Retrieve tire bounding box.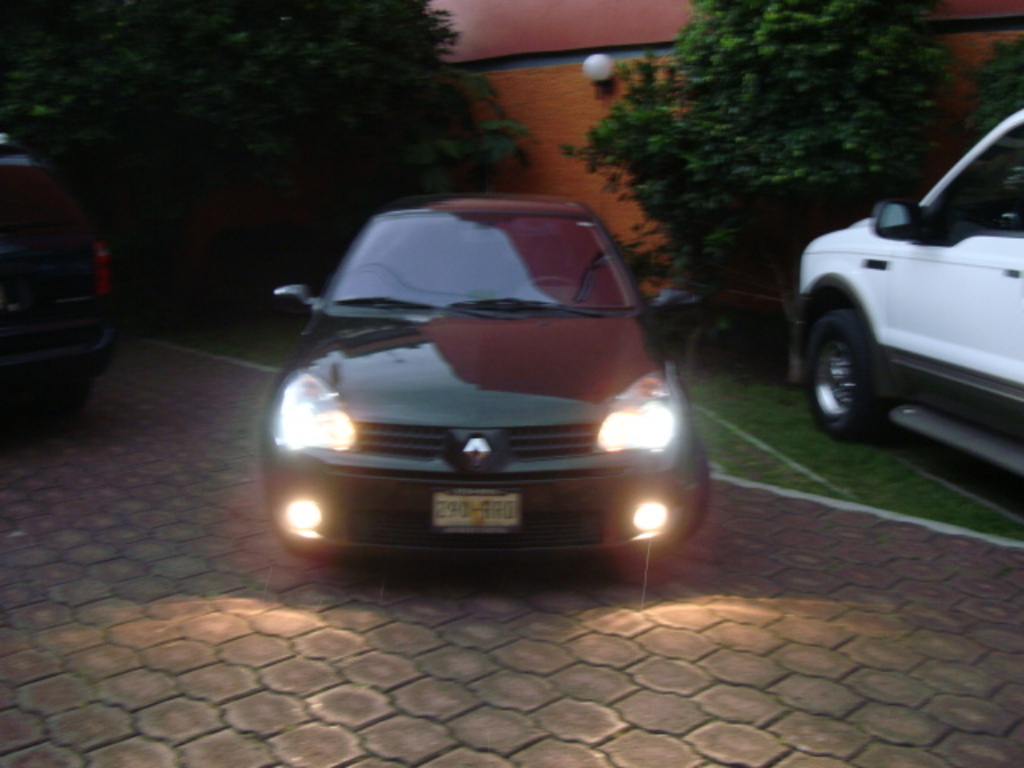
Bounding box: 18/373/91/432.
